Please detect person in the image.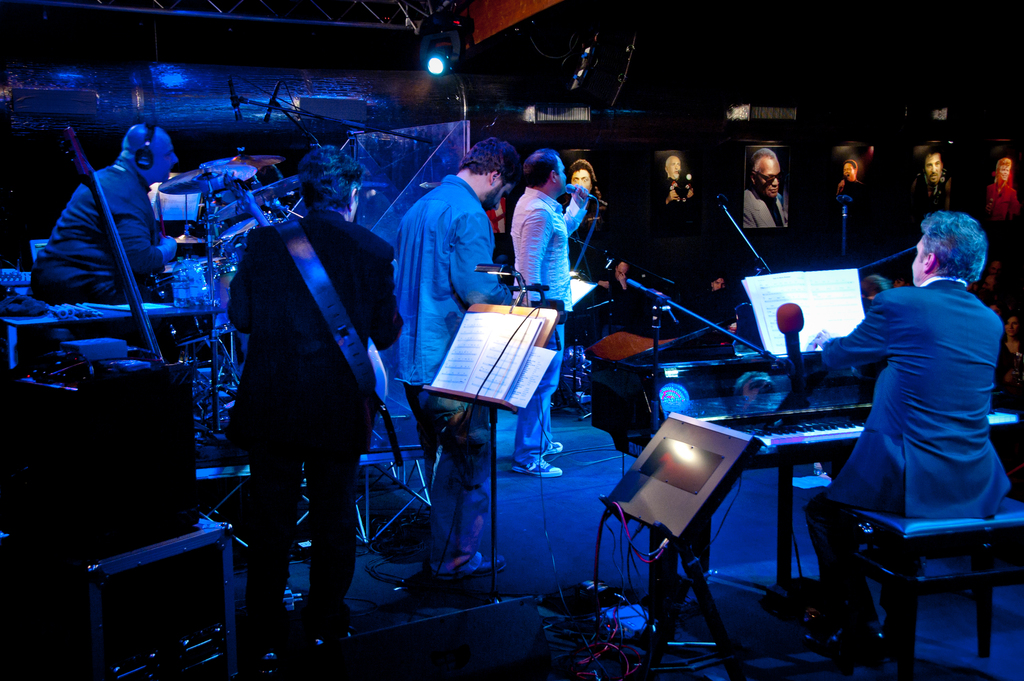
{"x1": 566, "y1": 158, "x2": 600, "y2": 197}.
